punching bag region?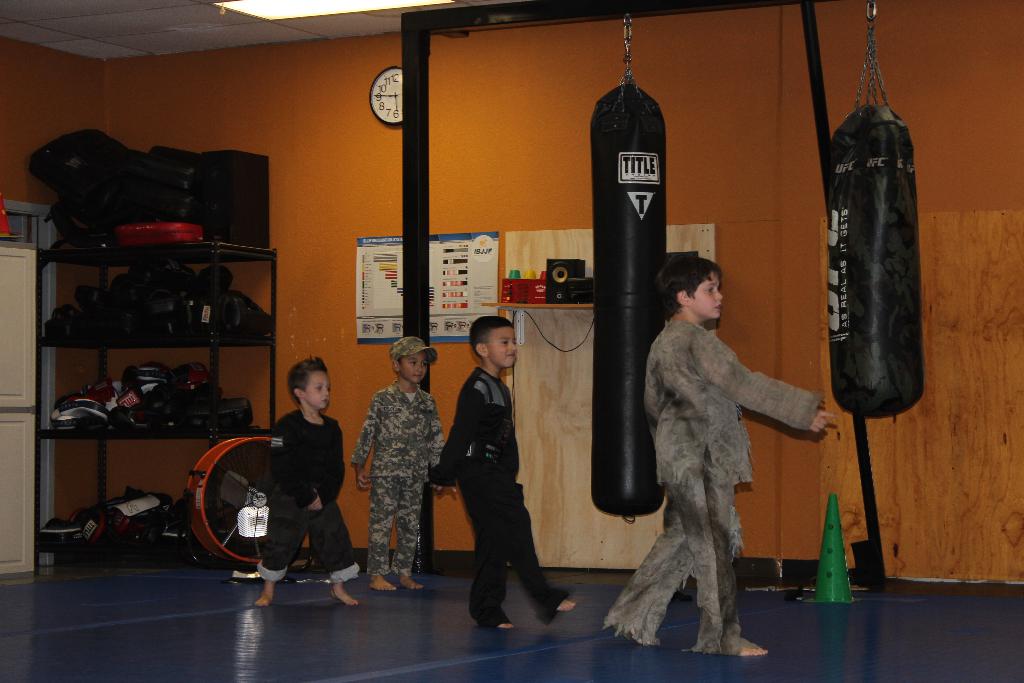
bbox=(824, 102, 925, 420)
